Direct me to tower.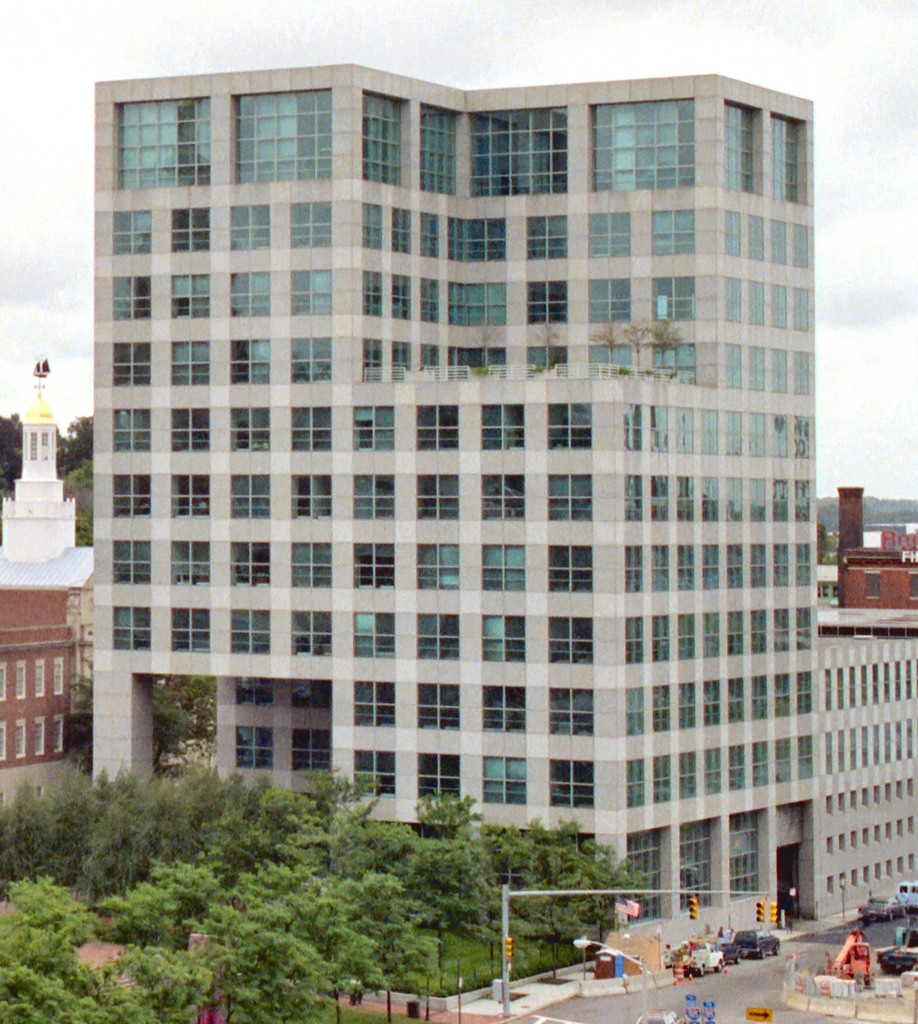
Direction: (88, 60, 817, 934).
